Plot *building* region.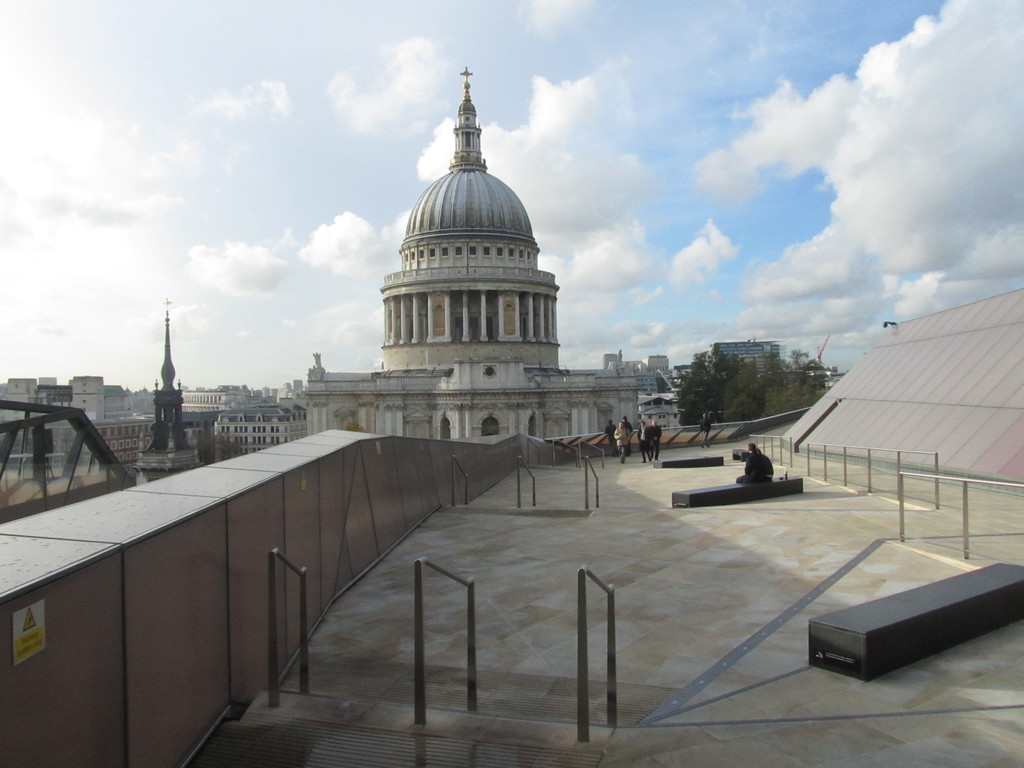
Plotted at 0 63 1023 760.
